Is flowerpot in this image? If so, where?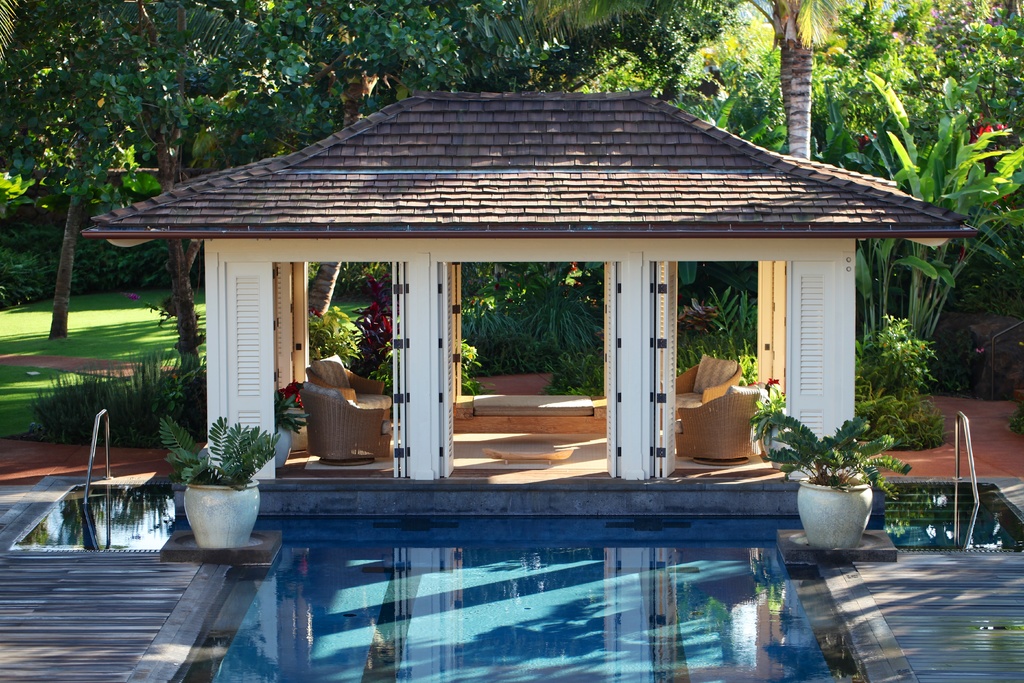
Yes, at bbox(181, 475, 256, 546).
